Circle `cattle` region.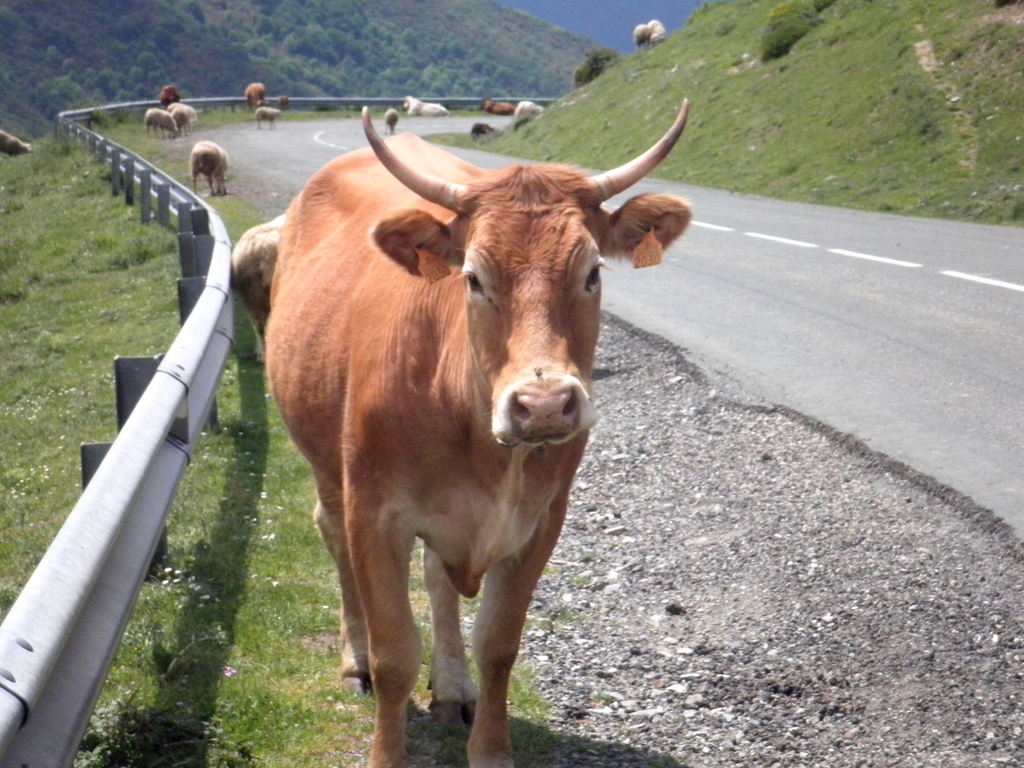
Region: (x1=260, y1=106, x2=279, y2=125).
